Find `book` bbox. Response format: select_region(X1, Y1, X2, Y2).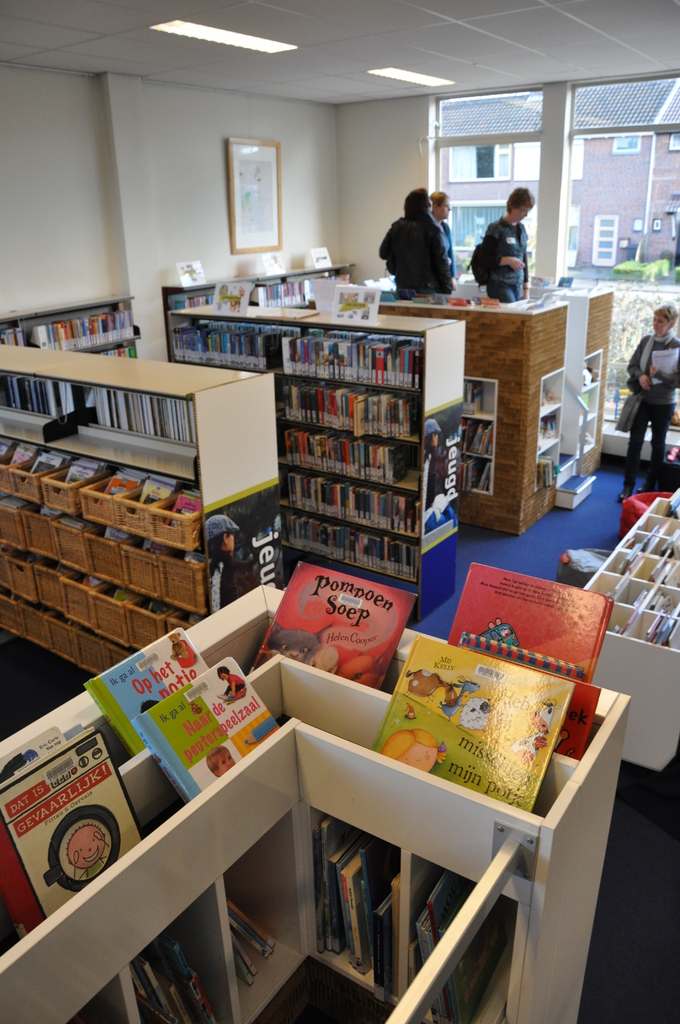
select_region(462, 632, 614, 686).
